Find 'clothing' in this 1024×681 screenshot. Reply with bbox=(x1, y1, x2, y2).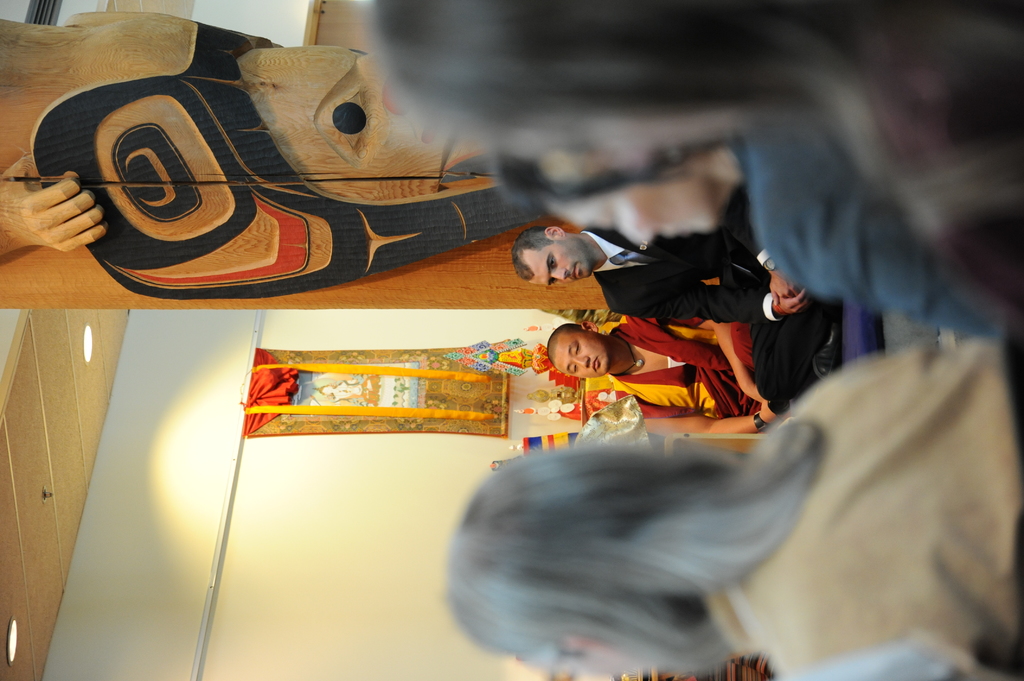
bbox=(611, 312, 763, 421).
